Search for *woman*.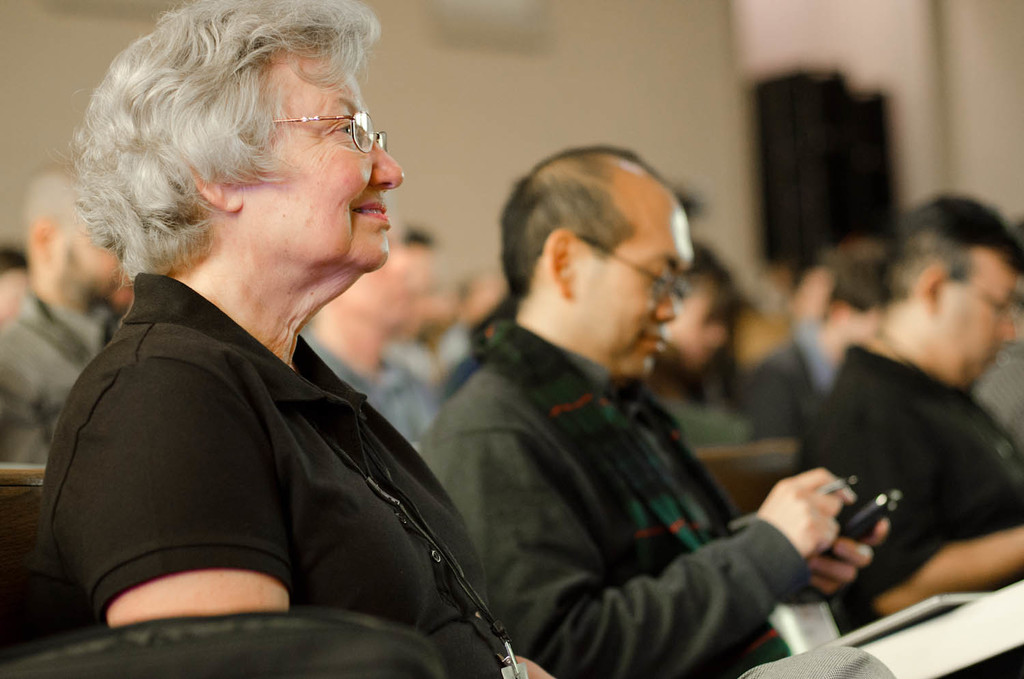
Found at Rect(11, 7, 512, 678).
